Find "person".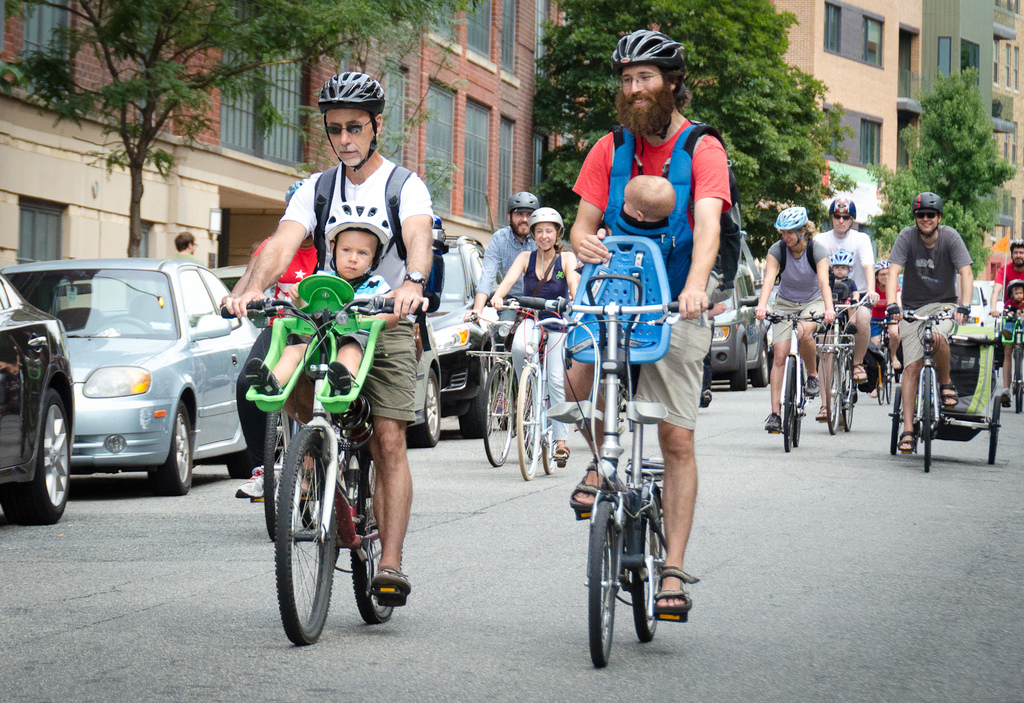
492/204/581/457.
